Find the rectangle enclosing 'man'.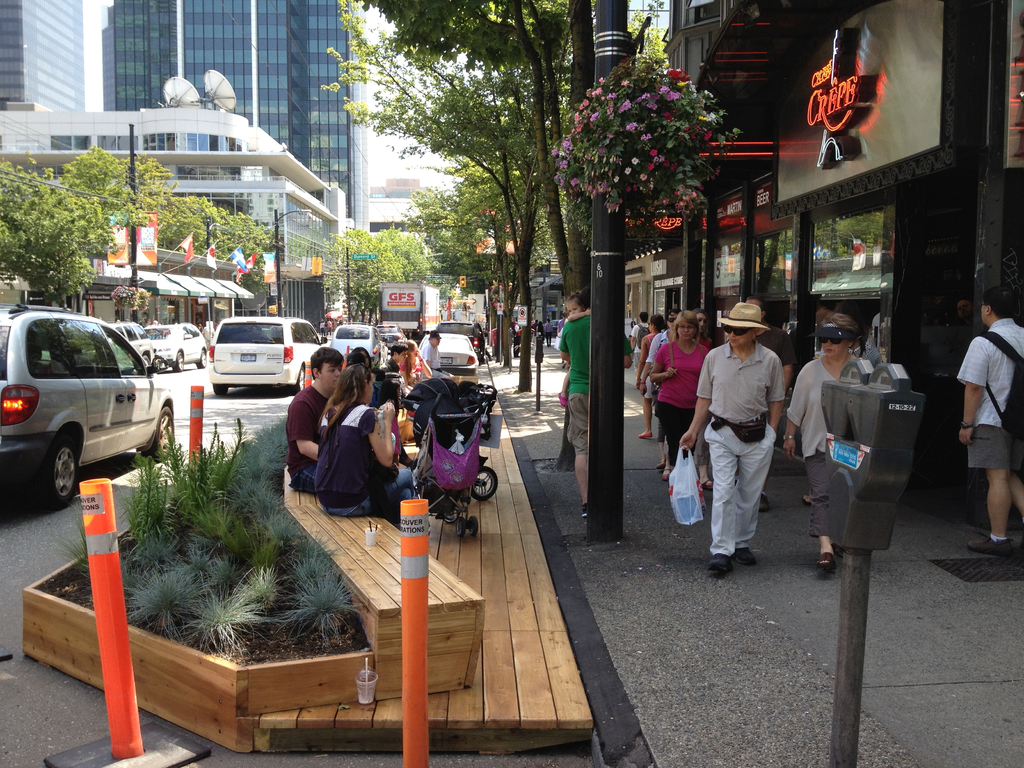
x1=559 y1=282 x2=591 y2=518.
